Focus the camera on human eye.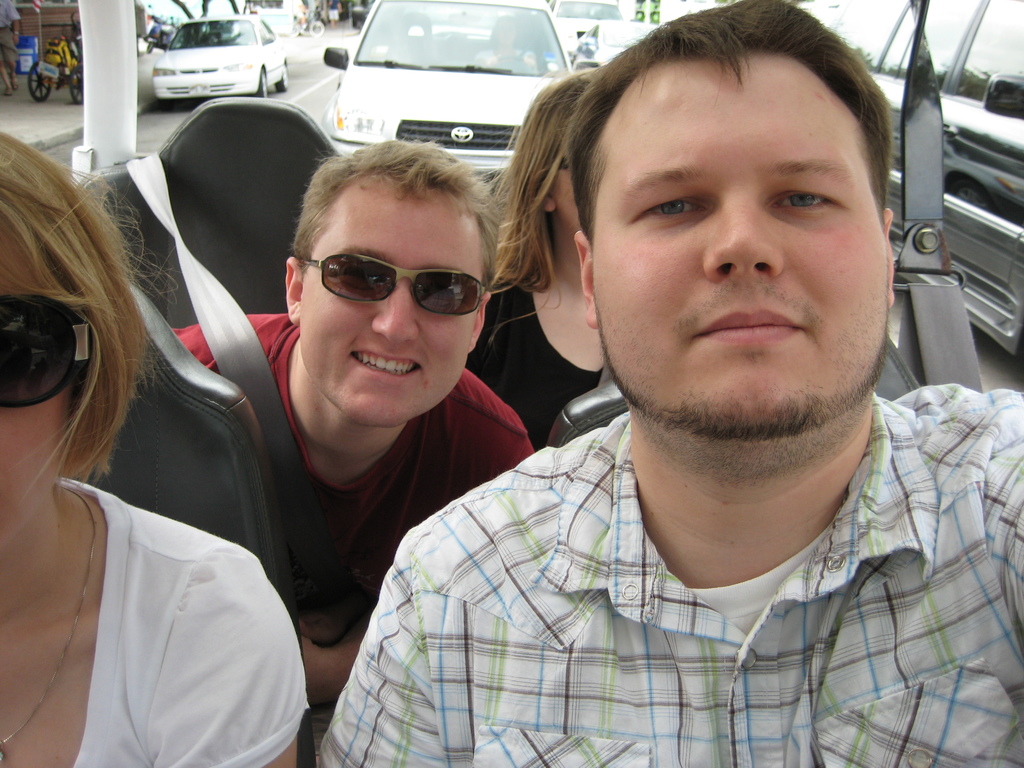
Focus region: left=417, top=275, right=461, bottom=300.
